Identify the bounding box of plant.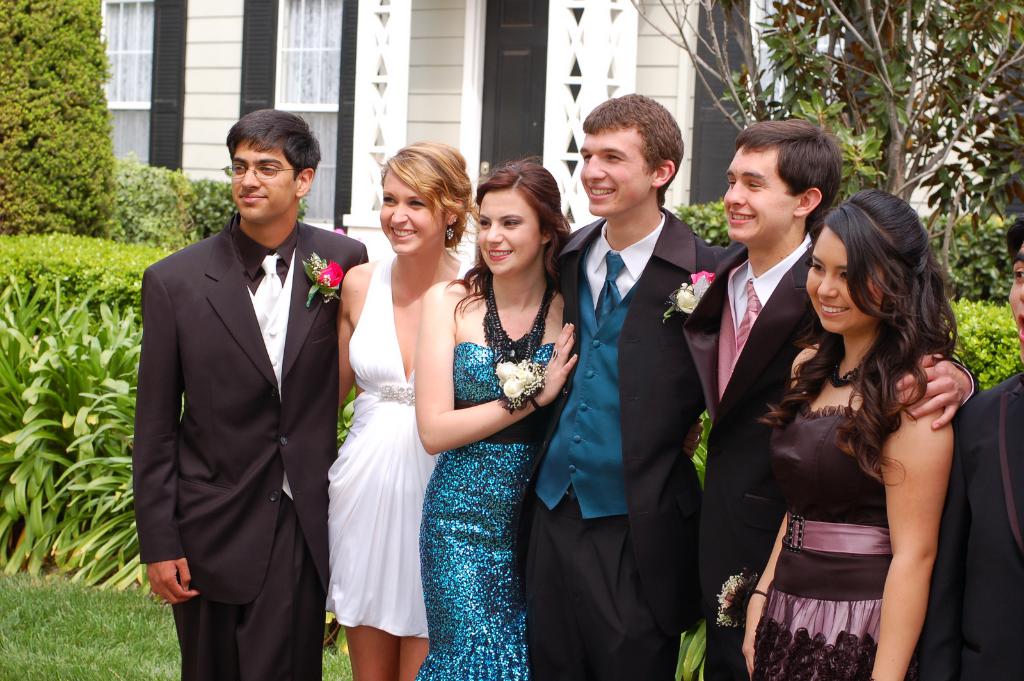
[688, 401, 705, 485].
